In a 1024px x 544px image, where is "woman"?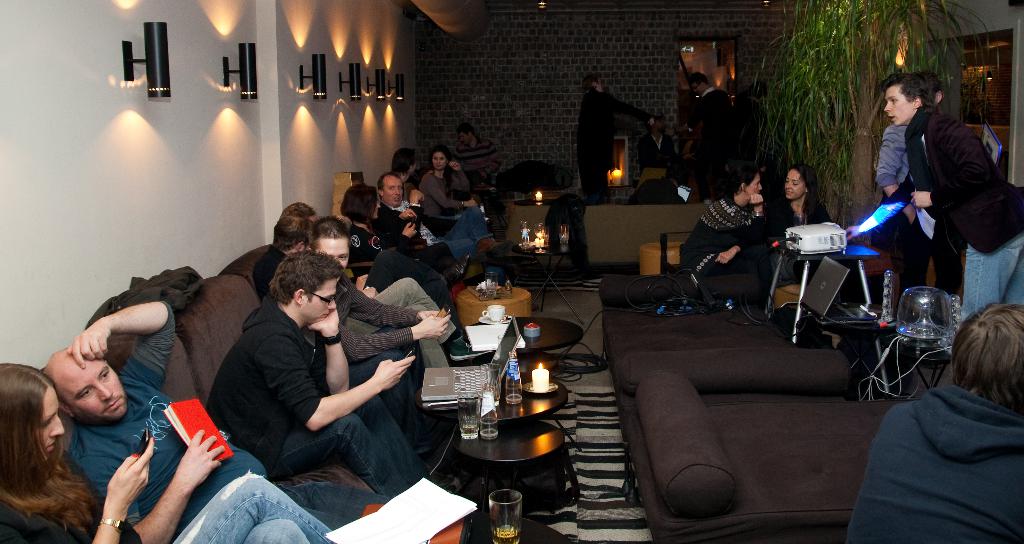
{"x1": 419, "y1": 145, "x2": 477, "y2": 220}.
